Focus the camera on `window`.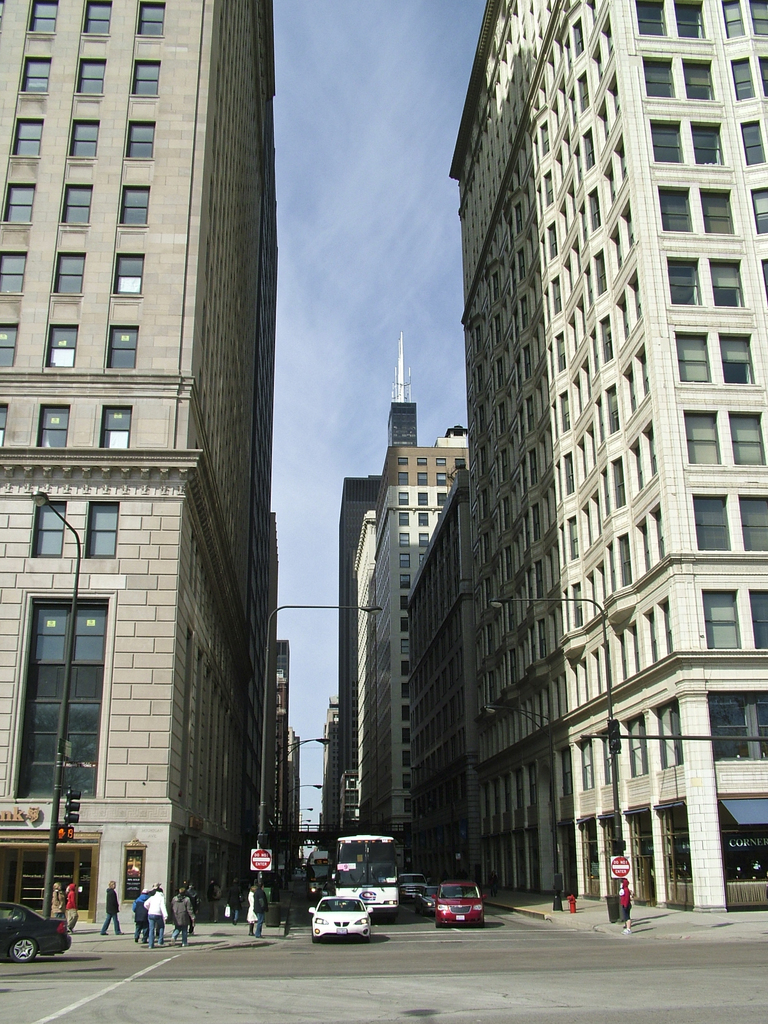
Focus region: 417/457/428/466.
